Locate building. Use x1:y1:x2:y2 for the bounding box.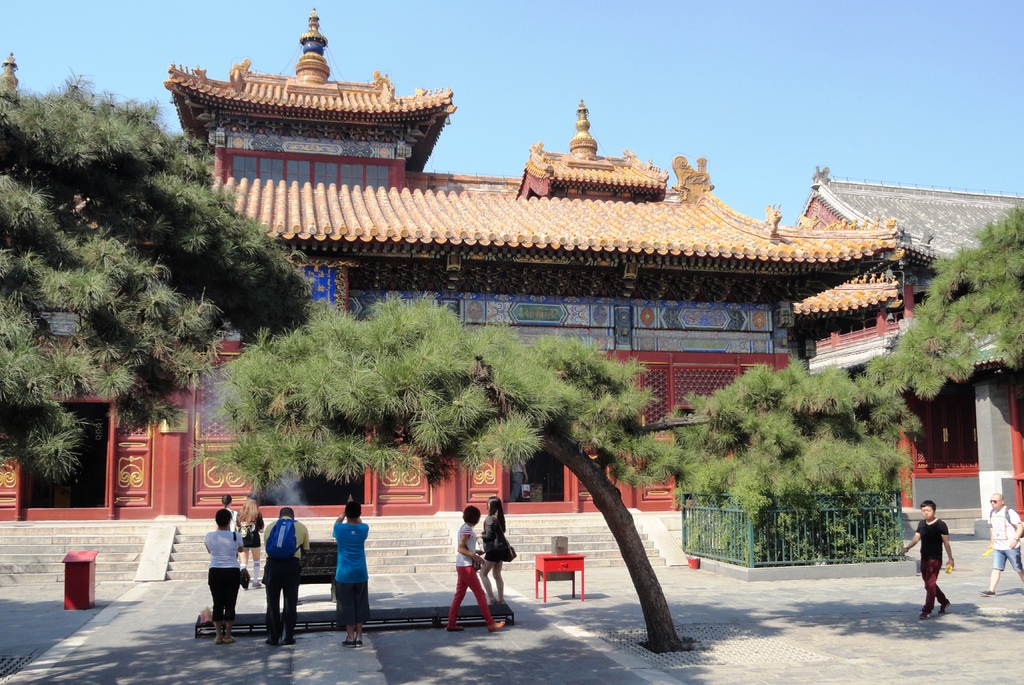
777:165:1023:528.
